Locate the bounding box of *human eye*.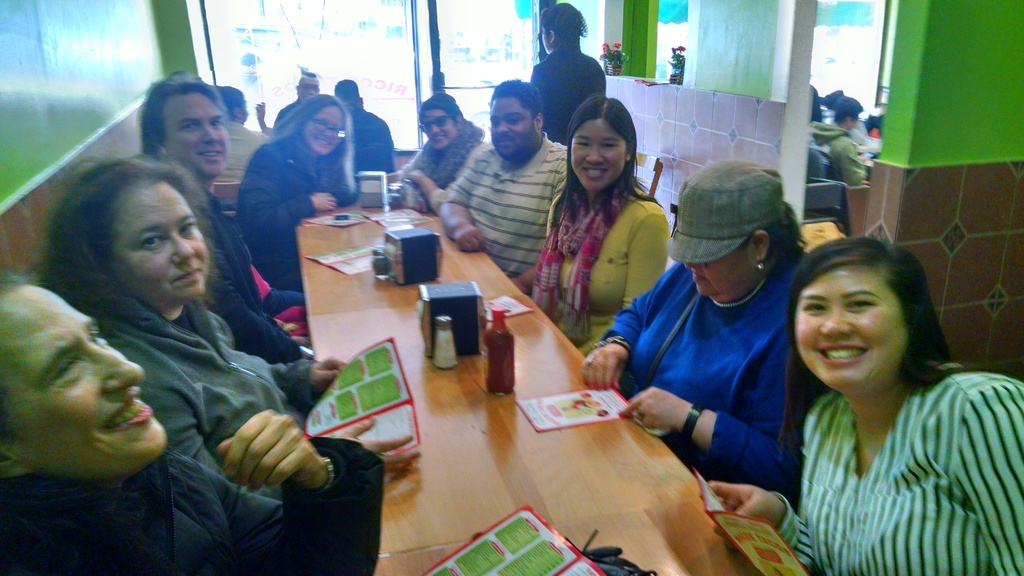
Bounding box: (left=50, top=351, right=79, bottom=385).
